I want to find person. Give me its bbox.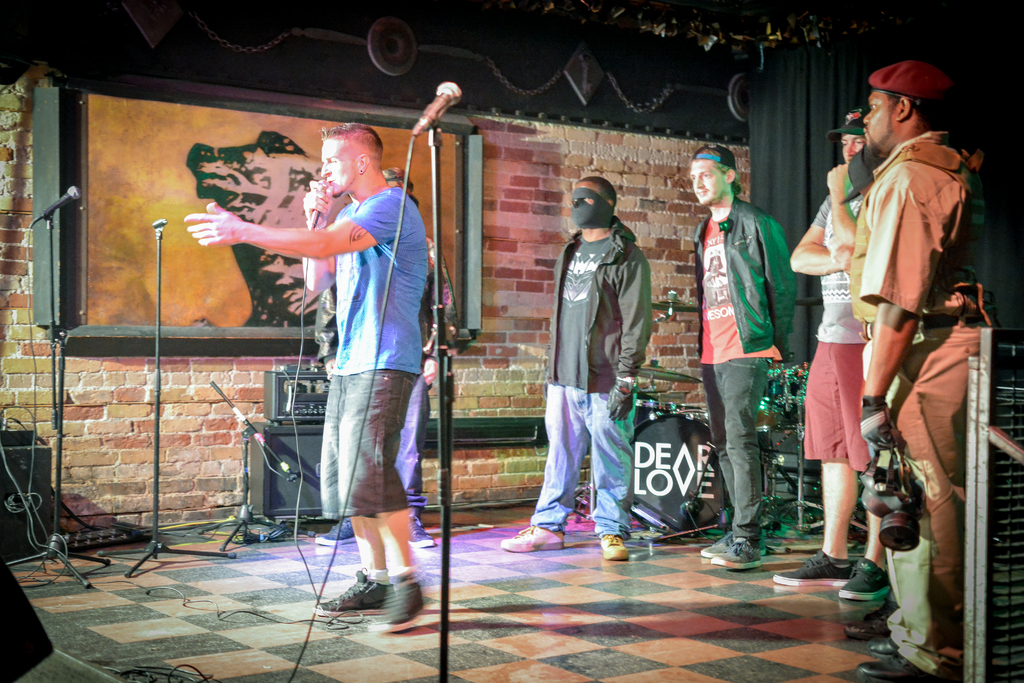
(x1=183, y1=117, x2=435, y2=639).
